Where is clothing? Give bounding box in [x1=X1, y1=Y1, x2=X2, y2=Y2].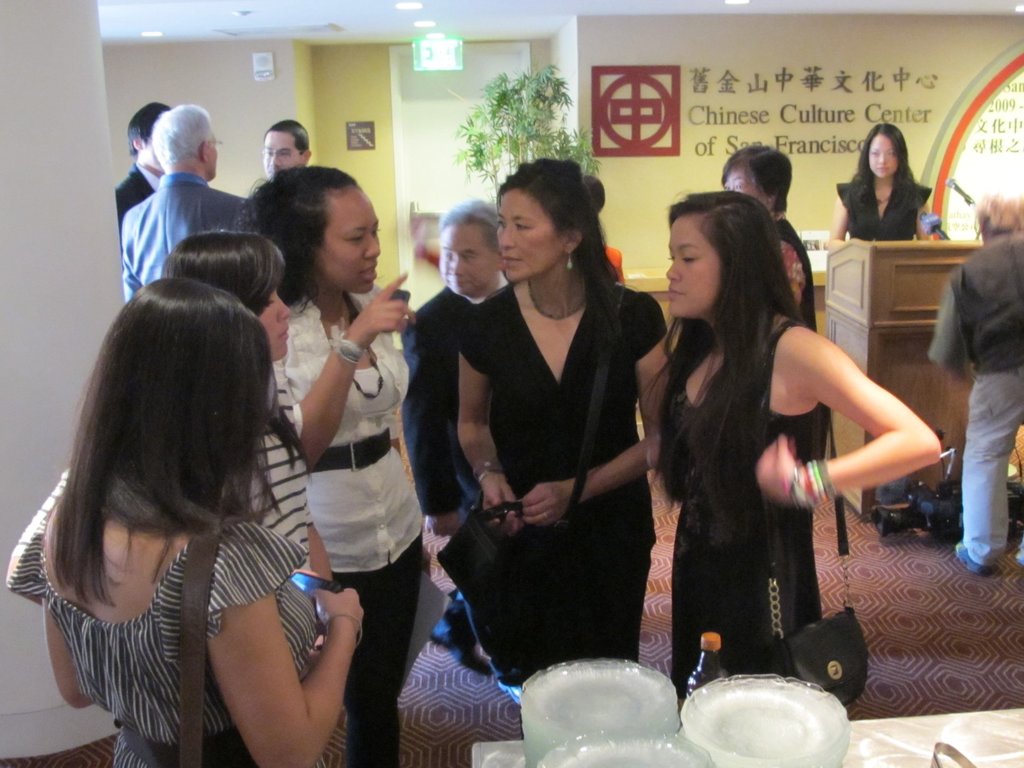
[x1=454, y1=276, x2=710, y2=669].
